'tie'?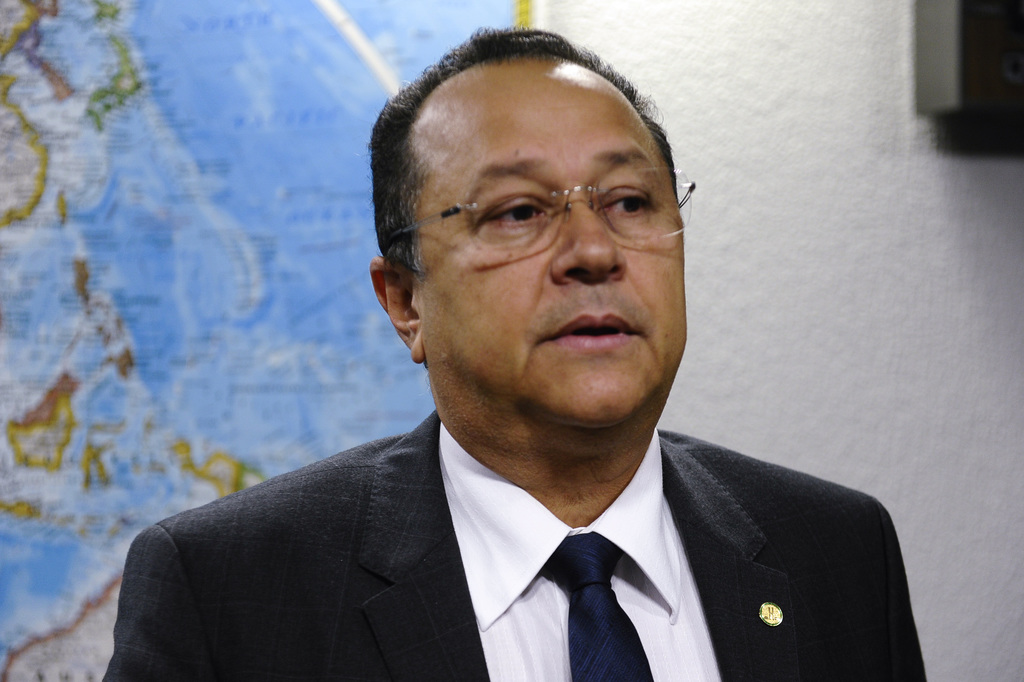
537,528,656,681
